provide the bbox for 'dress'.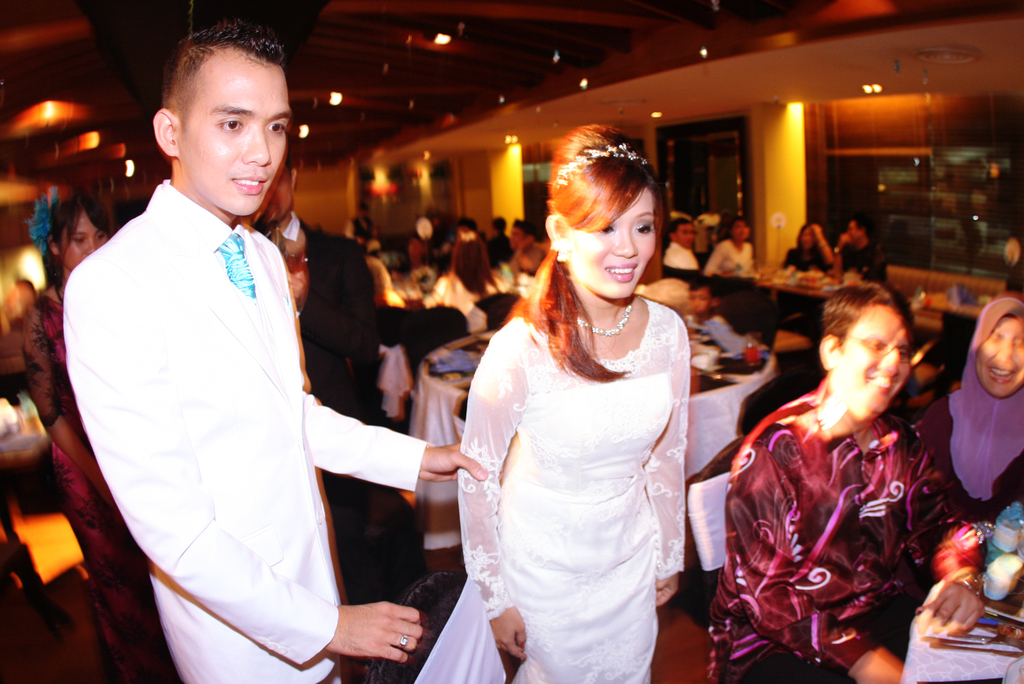
414,295,690,683.
